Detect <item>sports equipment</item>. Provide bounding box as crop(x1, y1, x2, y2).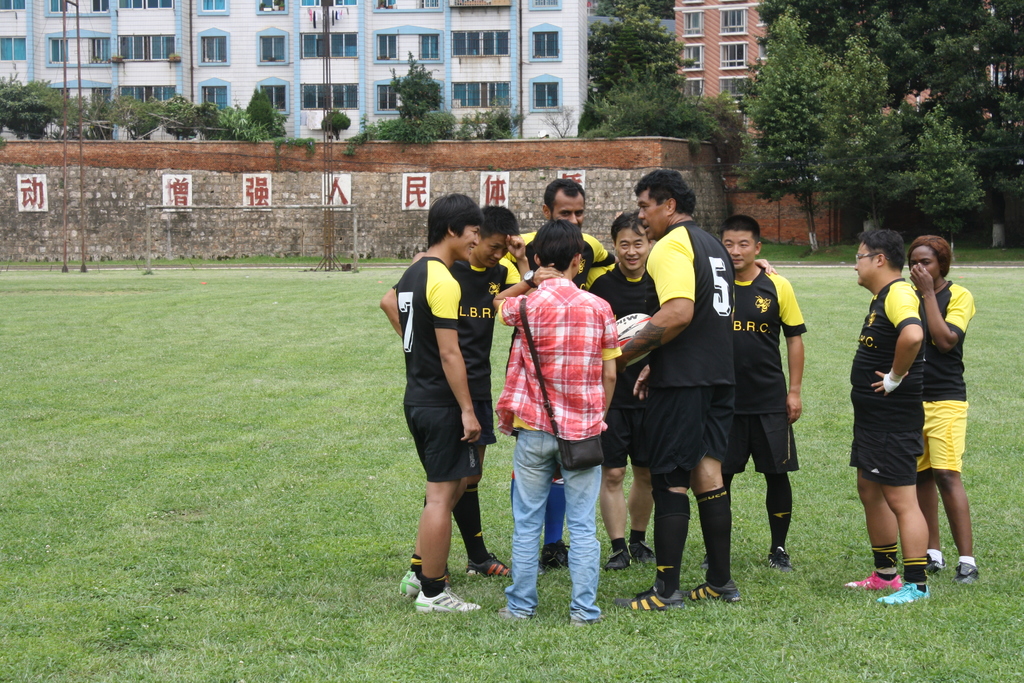
crop(876, 584, 934, 602).
